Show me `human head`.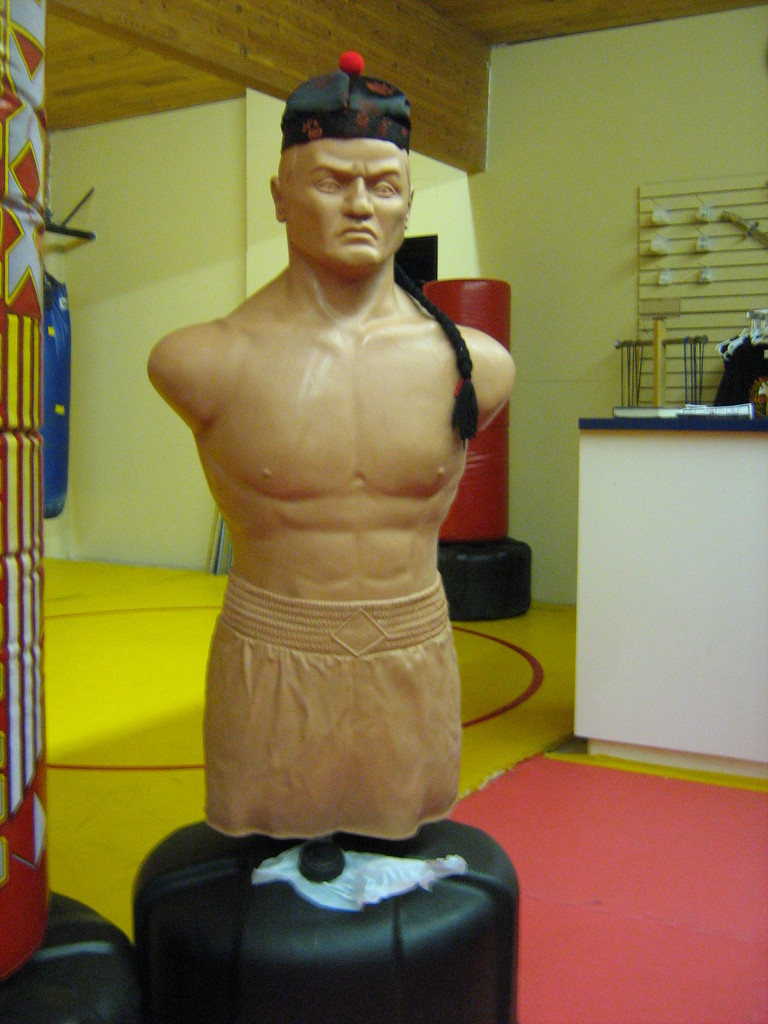
`human head` is here: (268,95,426,243).
